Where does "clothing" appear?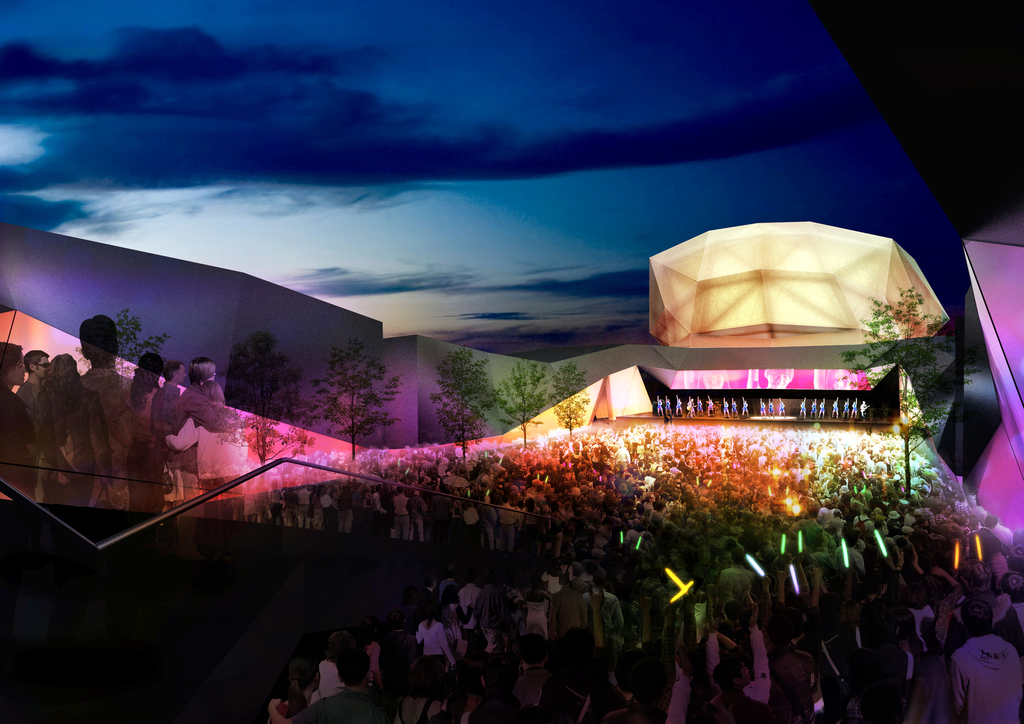
Appears at bbox=[318, 495, 333, 537].
